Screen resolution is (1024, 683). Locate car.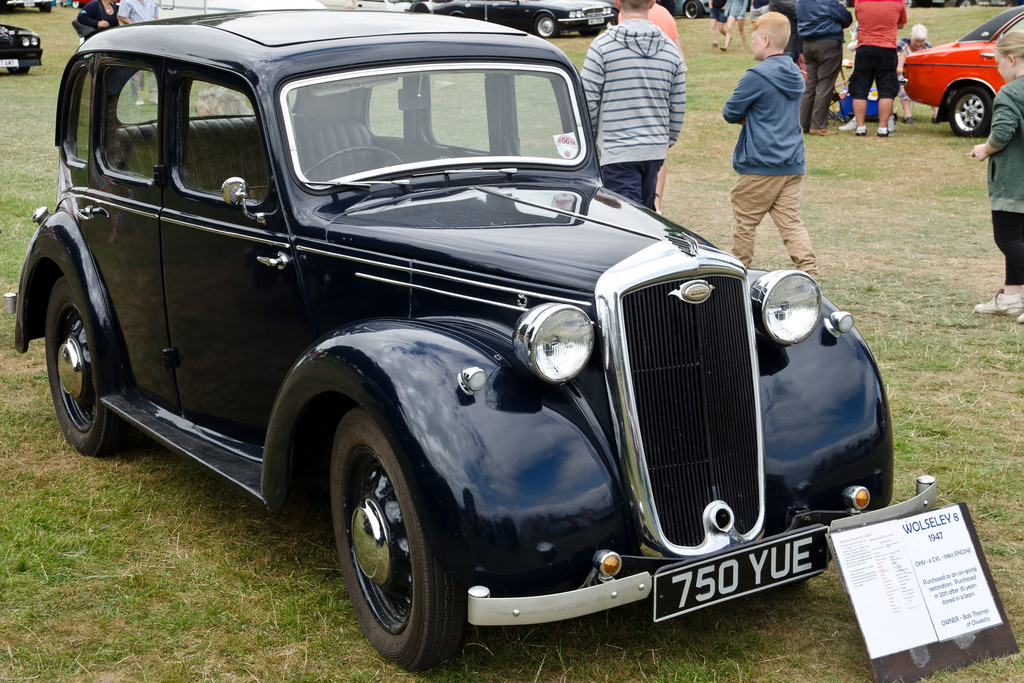
(x1=13, y1=10, x2=894, y2=671).
